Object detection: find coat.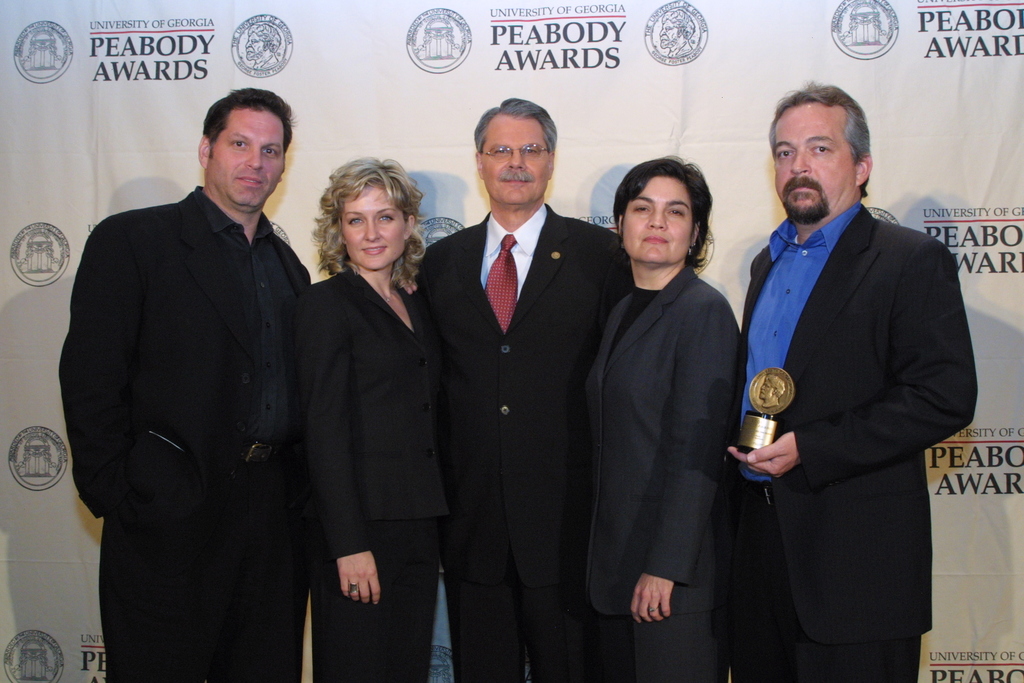
593:252:761:617.
